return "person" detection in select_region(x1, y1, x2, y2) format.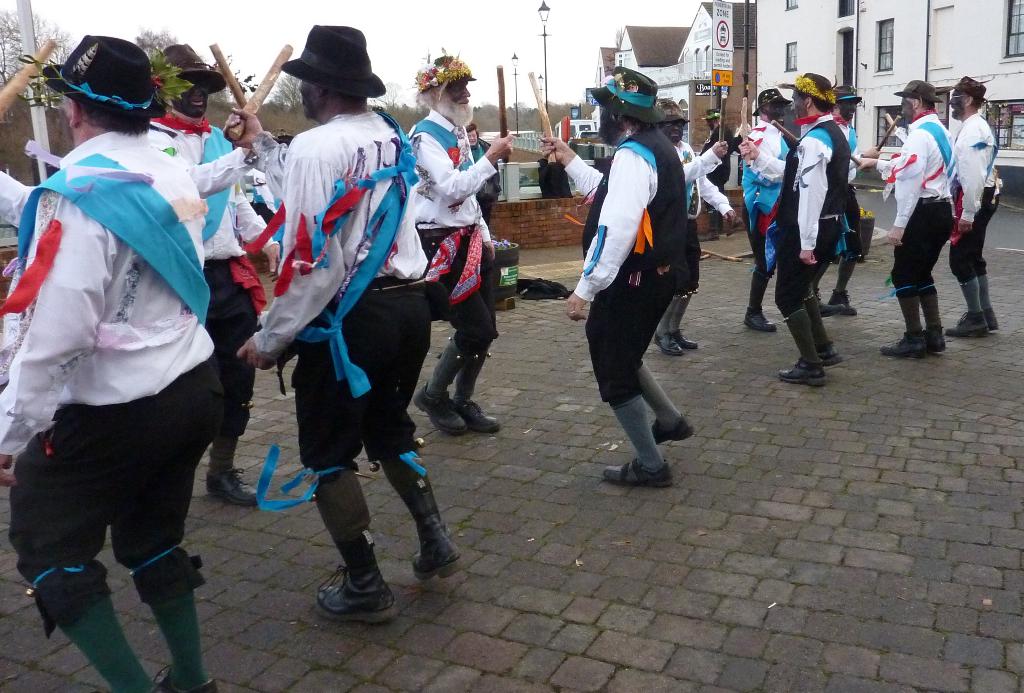
select_region(820, 85, 870, 318).
